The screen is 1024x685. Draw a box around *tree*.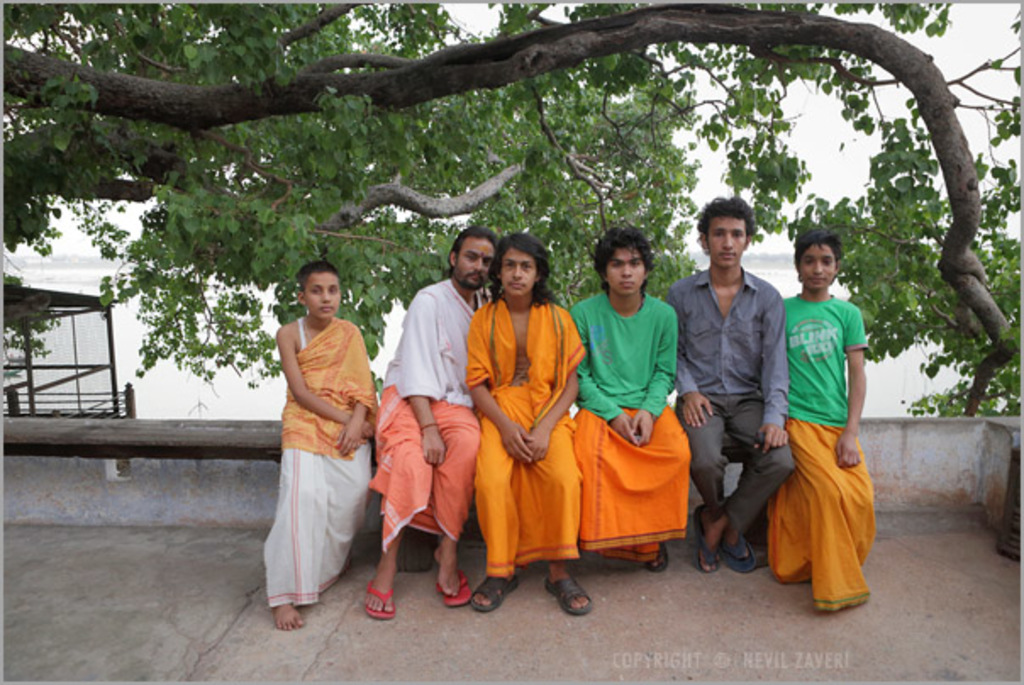
[left=0, top=0, right=1022, bottom=415].
